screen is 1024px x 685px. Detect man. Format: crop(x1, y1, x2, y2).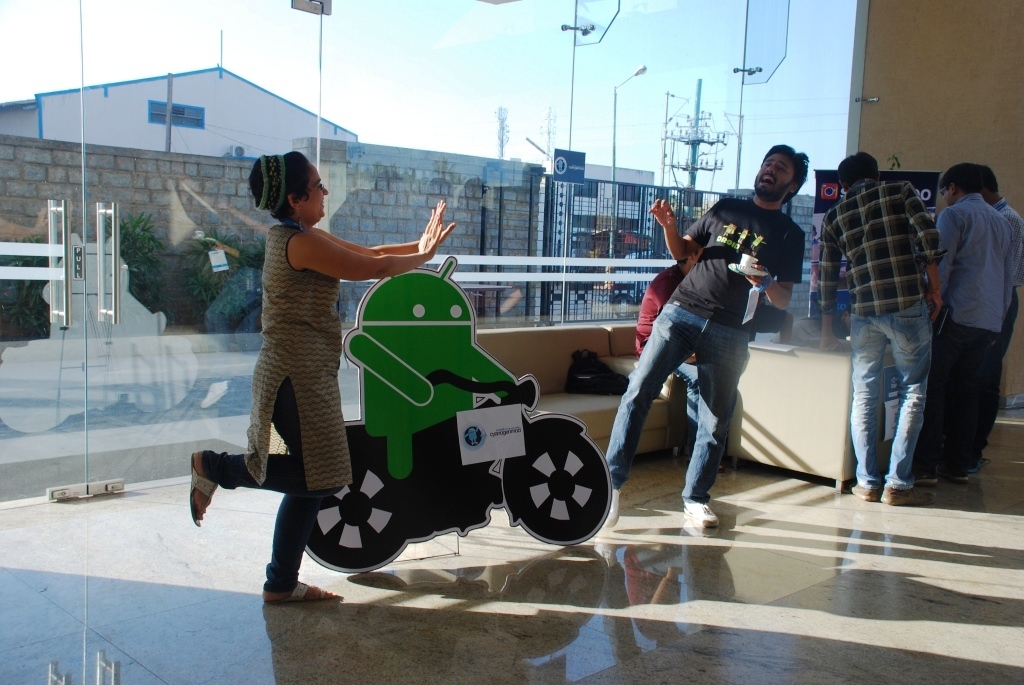
crop(922, 143, 1017, 491).
